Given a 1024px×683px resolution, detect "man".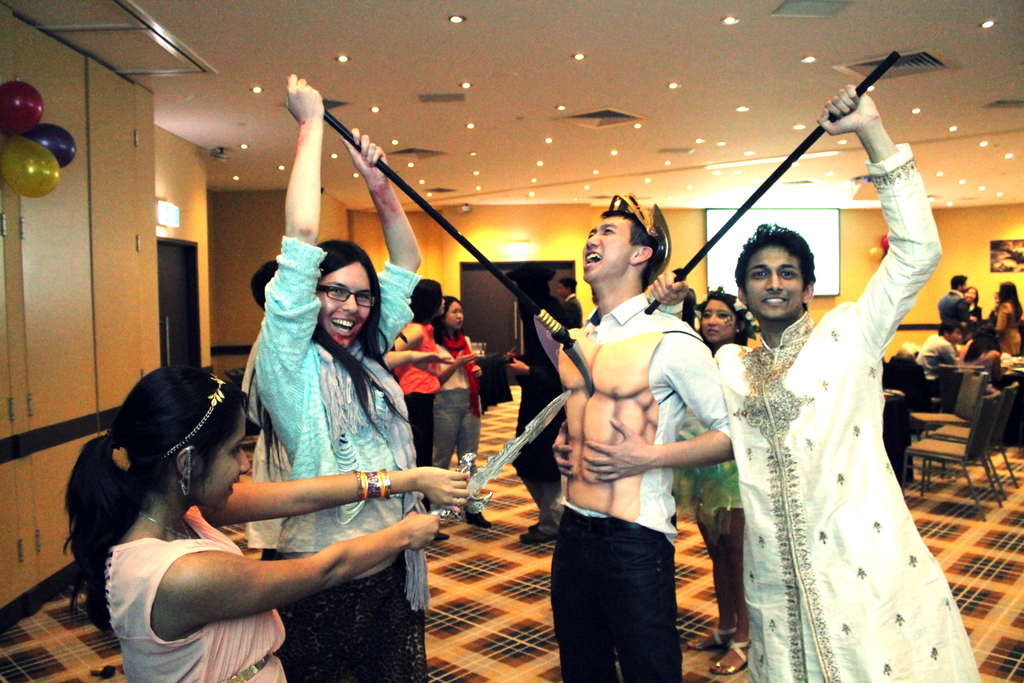
select_region(552, 274, 593, 324).
